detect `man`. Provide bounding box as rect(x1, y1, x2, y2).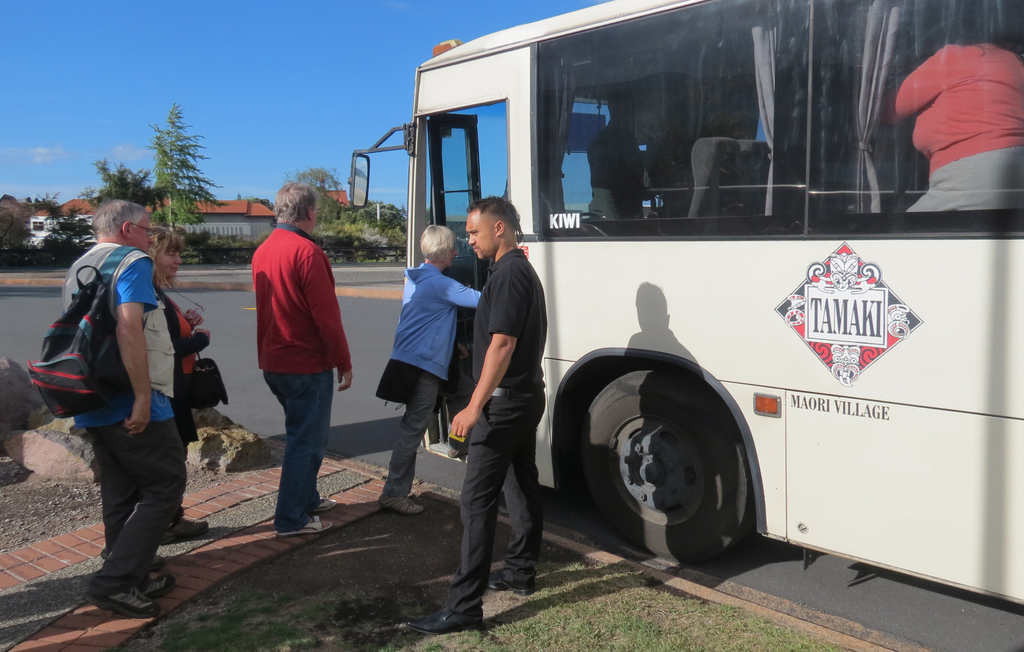
rect(406, 193, 550, 635).
